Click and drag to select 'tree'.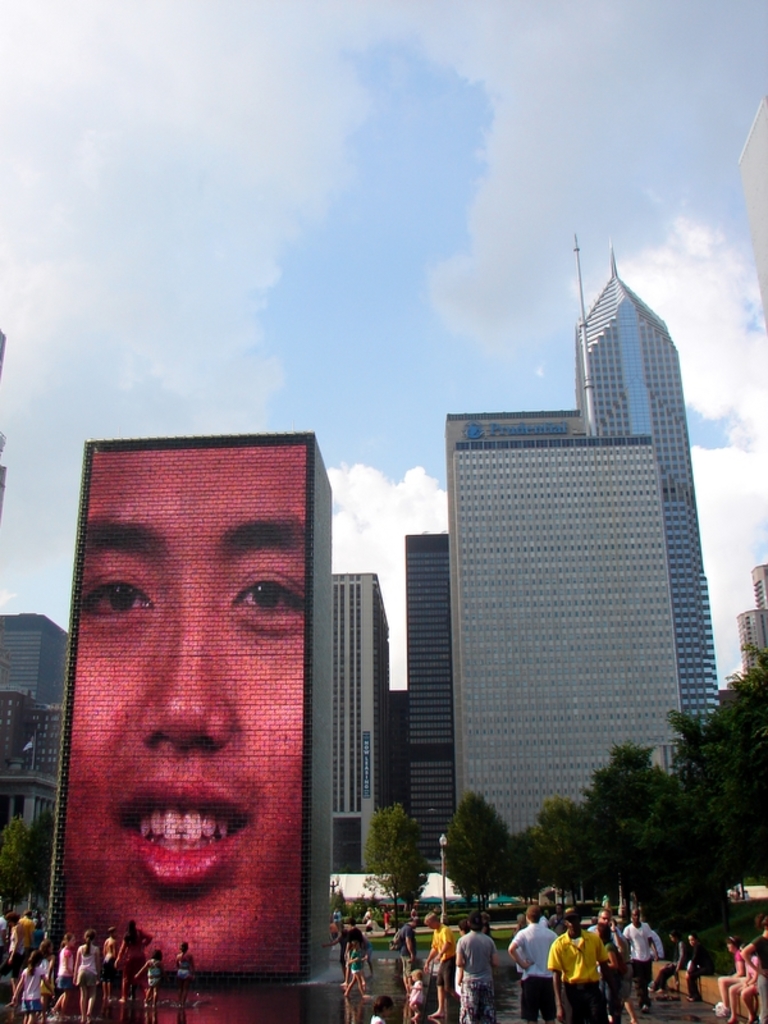
Selection: <box>367,801,434,940</box>.
